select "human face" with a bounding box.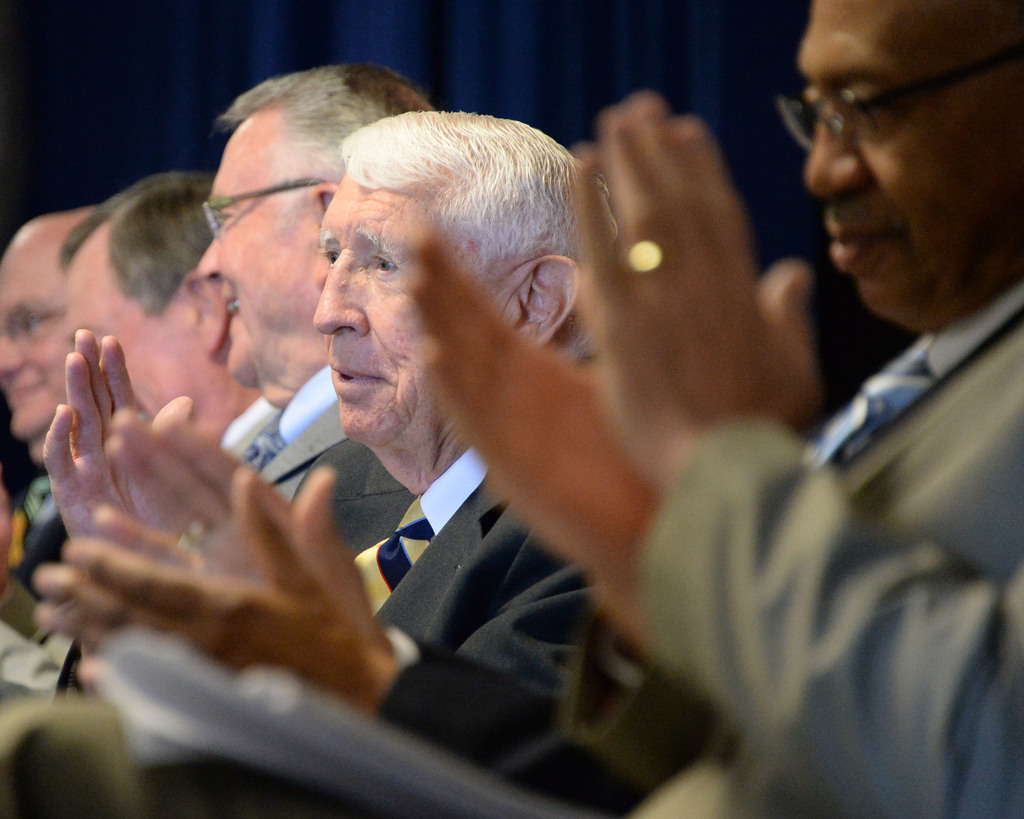
(x1=310, y1=175, x2=505, y2=452).
